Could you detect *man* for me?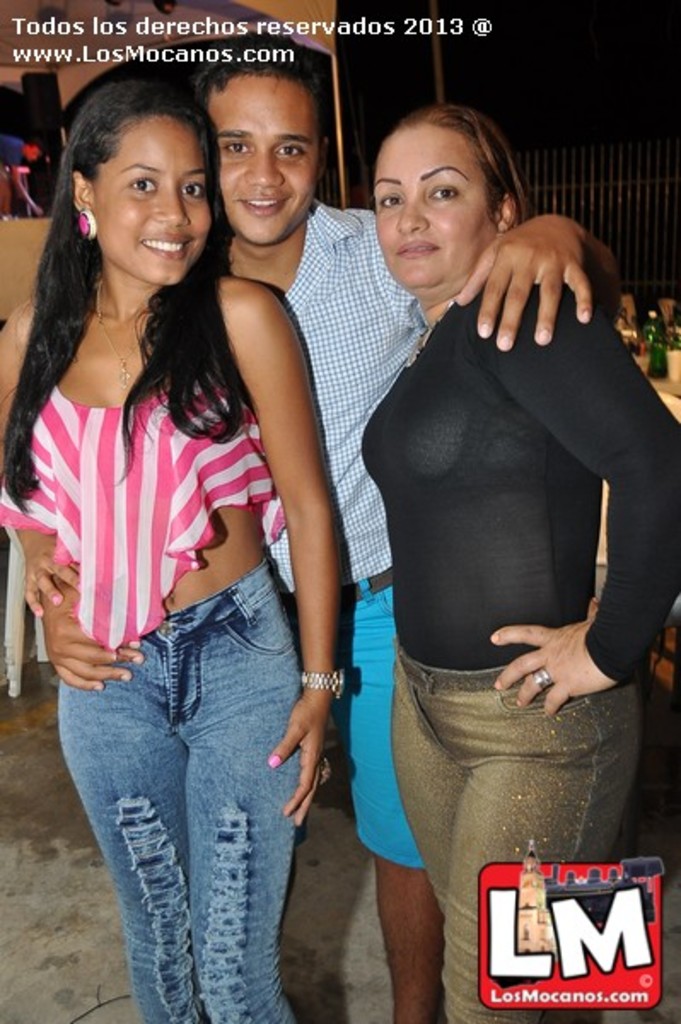
Detection result: region(56, 43, 611, 1022).
